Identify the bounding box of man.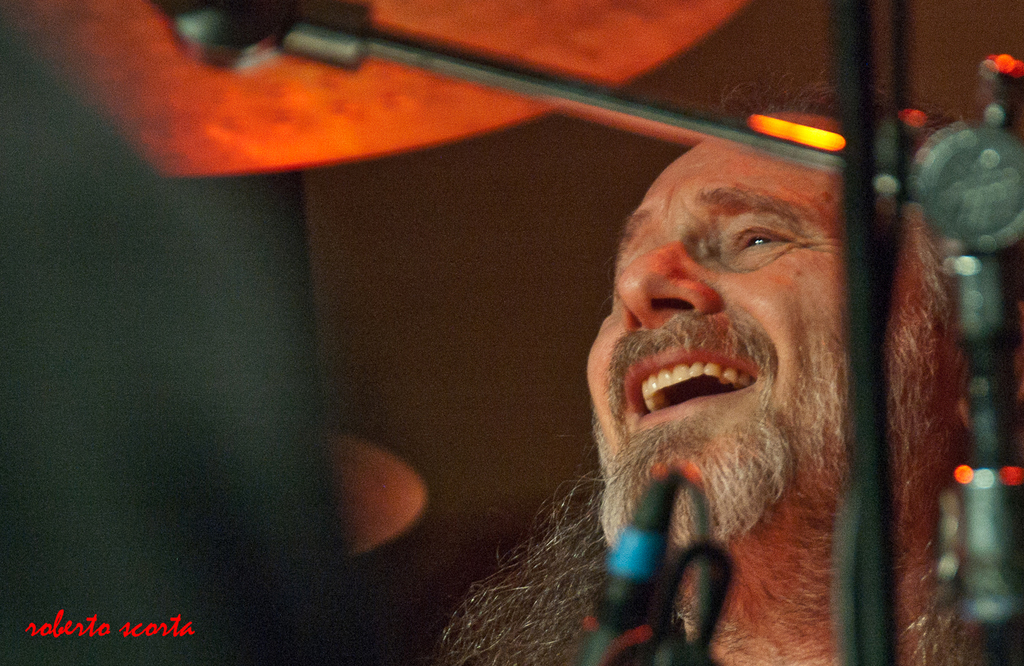
l=431, t=85, r=1010, b=665.
